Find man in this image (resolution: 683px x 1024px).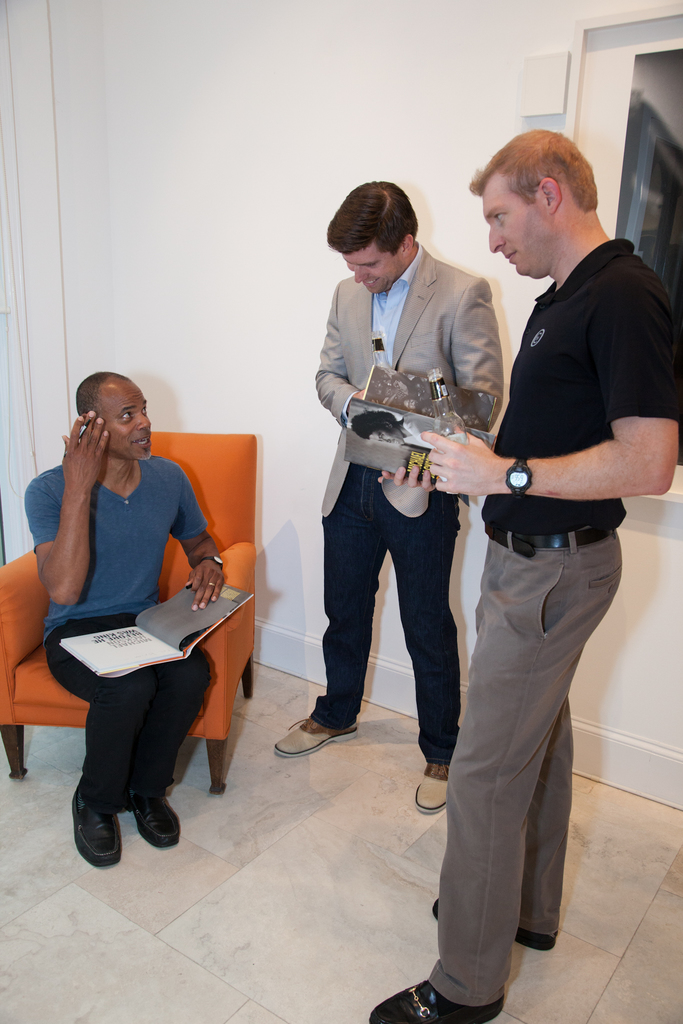
crop(264, 168, 511, 821).
